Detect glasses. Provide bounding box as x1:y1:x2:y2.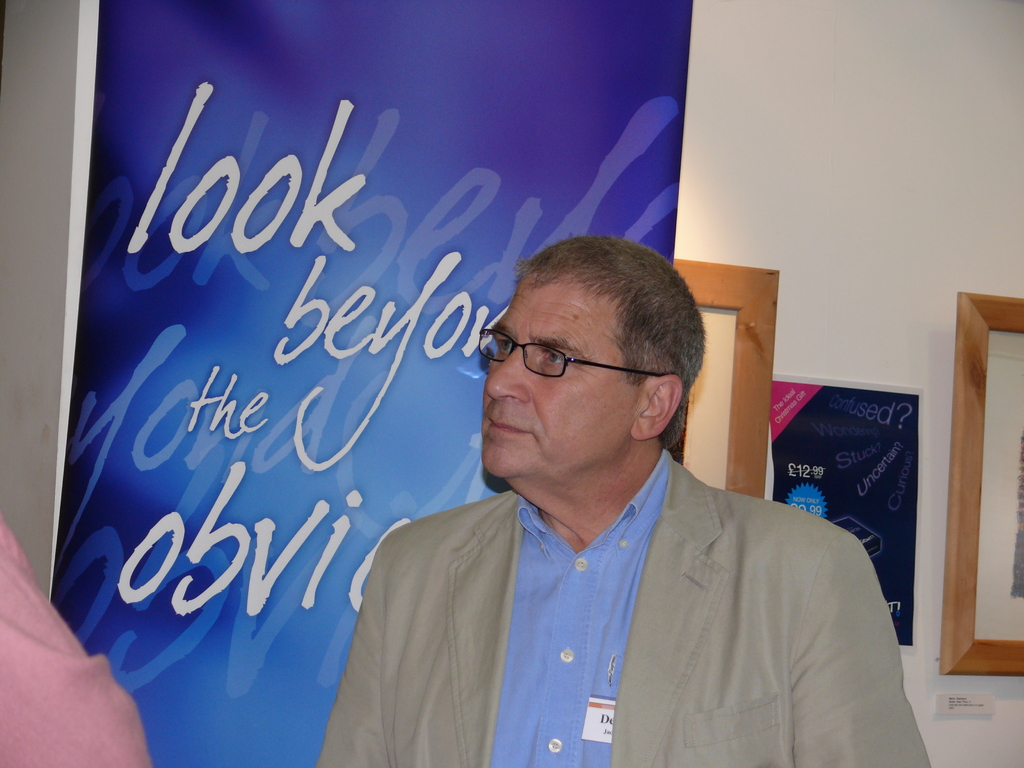
476:323:673:386.
